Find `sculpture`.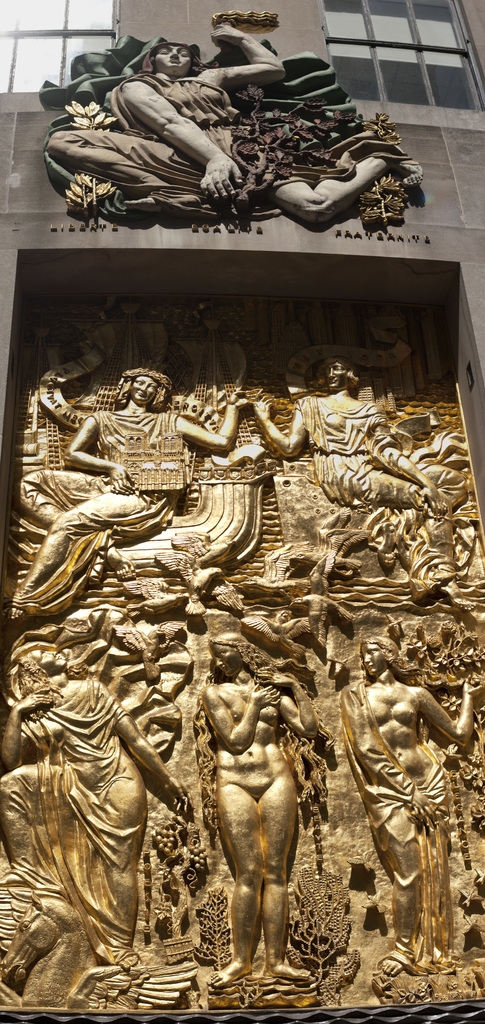
l=38, t=31, r=431, b=239.
